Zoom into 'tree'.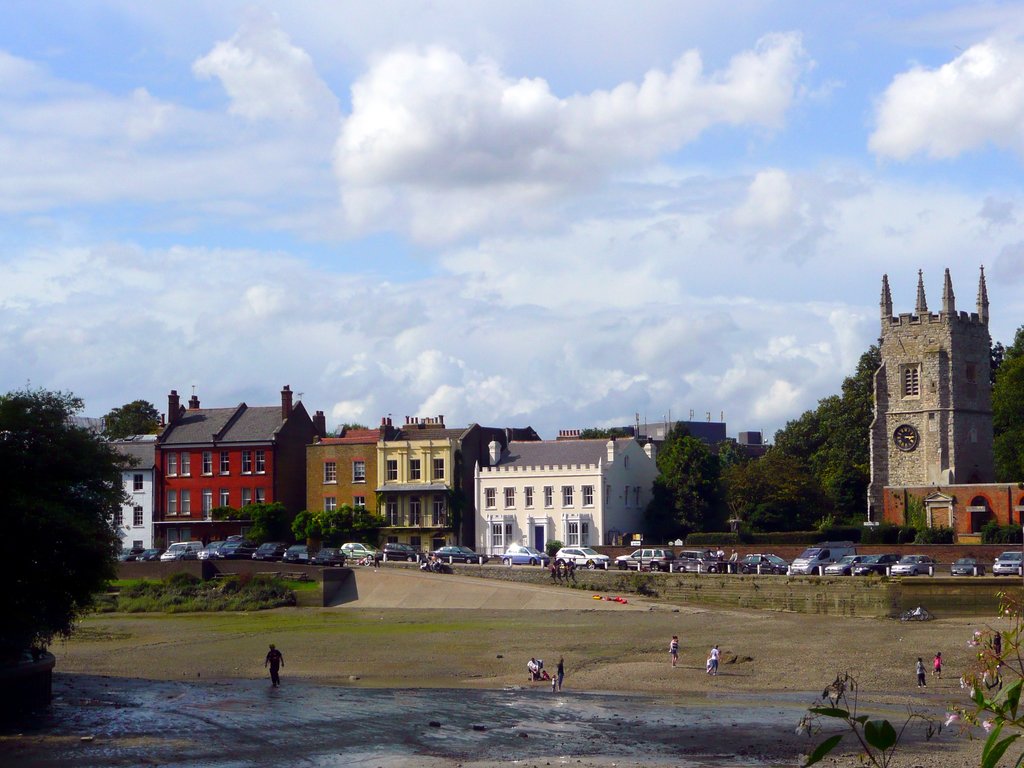
Zoom target: <region>731, 458, 825, 532</region>.
